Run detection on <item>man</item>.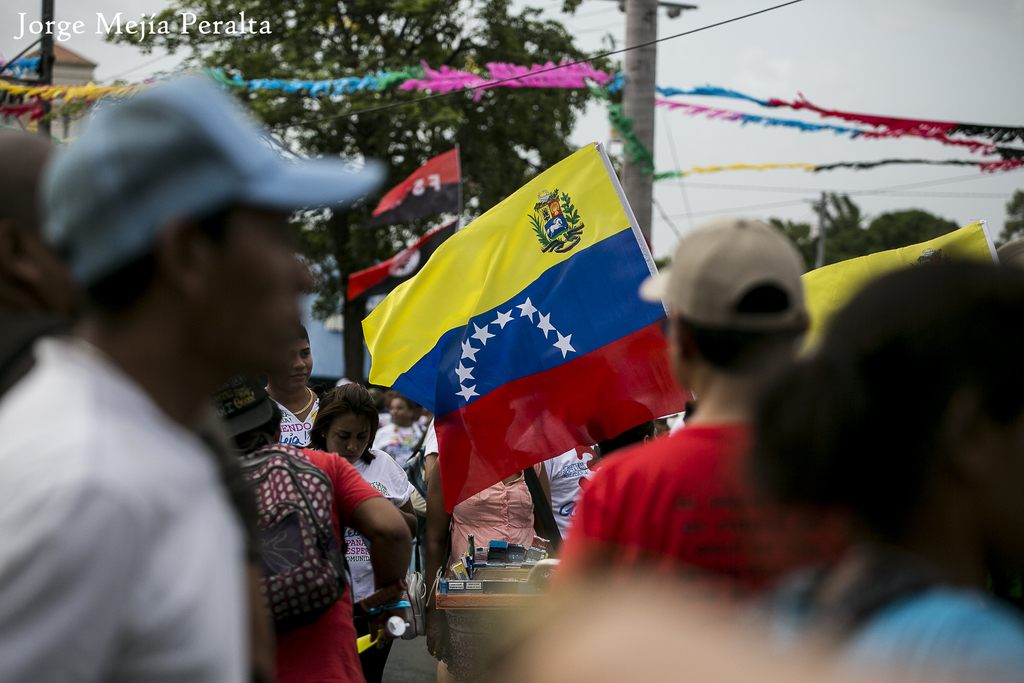
Result: [264, 323, 324, 449].
